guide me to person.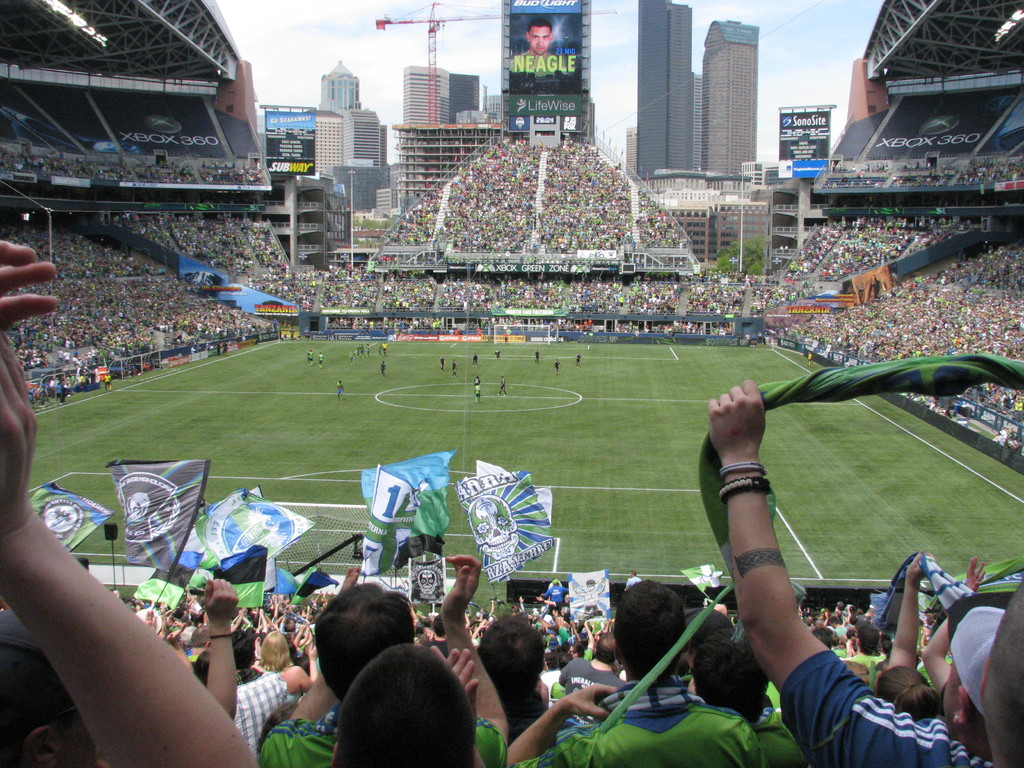
Guidance: x1=334, y1=381, x2=347, y2=403.
